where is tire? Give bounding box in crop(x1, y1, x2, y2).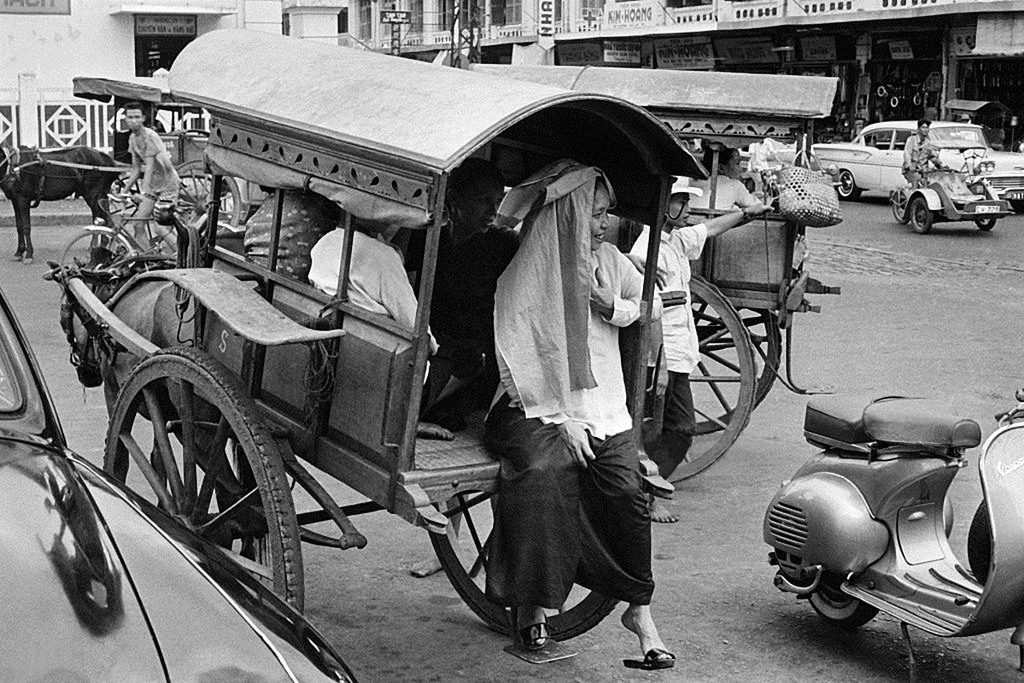
crop(60, 228, 143, 310).
